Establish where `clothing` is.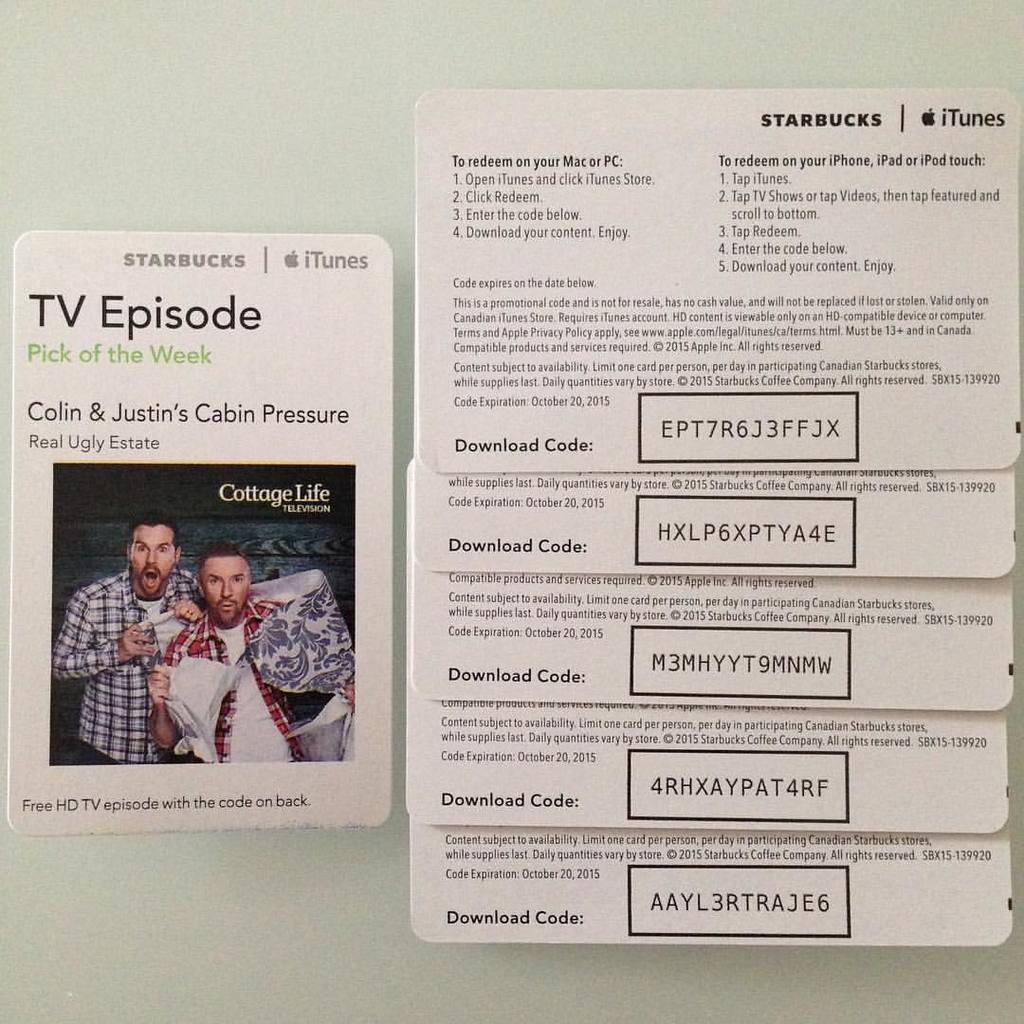
Established at BBox(162, 594, 313, 763).
